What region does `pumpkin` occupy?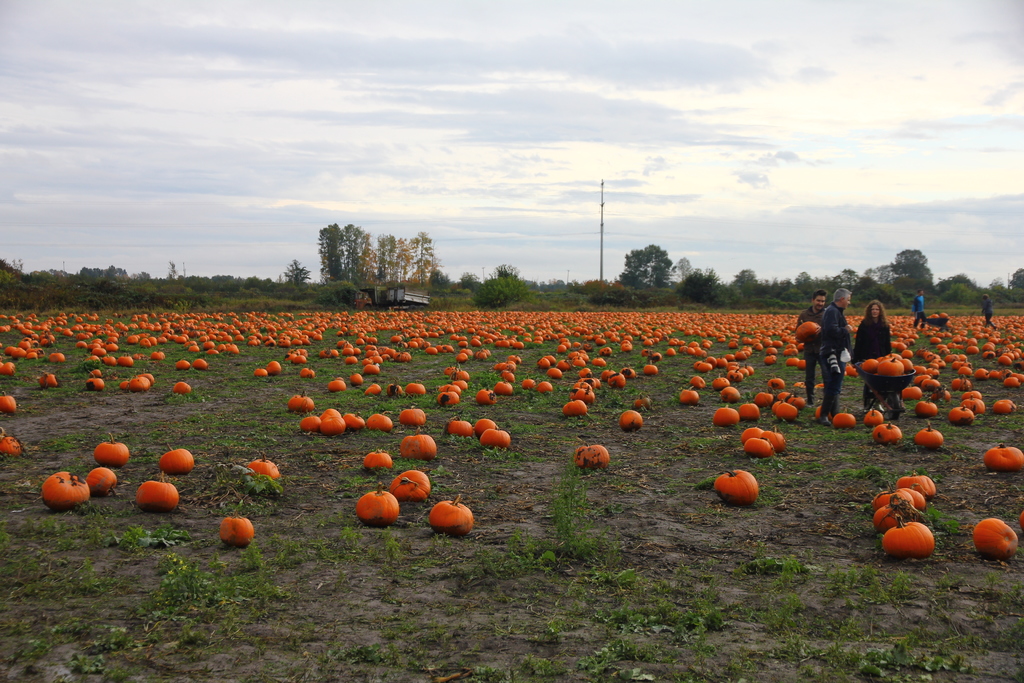
[left=437, top=388, right=462, bottom=406].
